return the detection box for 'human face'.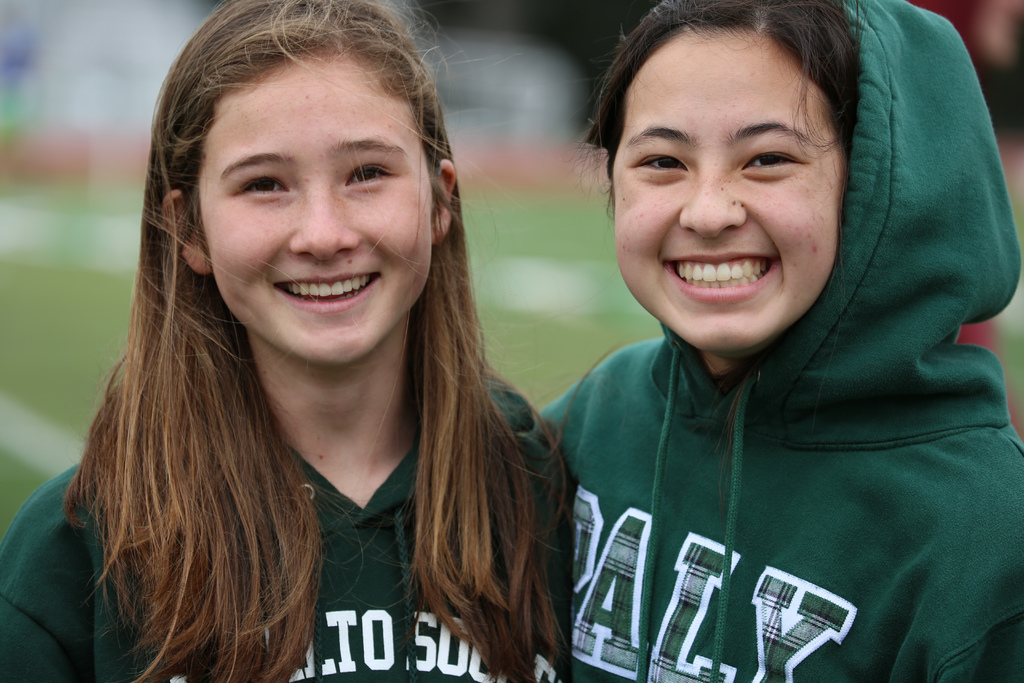
[x1=202, y1=53, x2=430, y2=361].
